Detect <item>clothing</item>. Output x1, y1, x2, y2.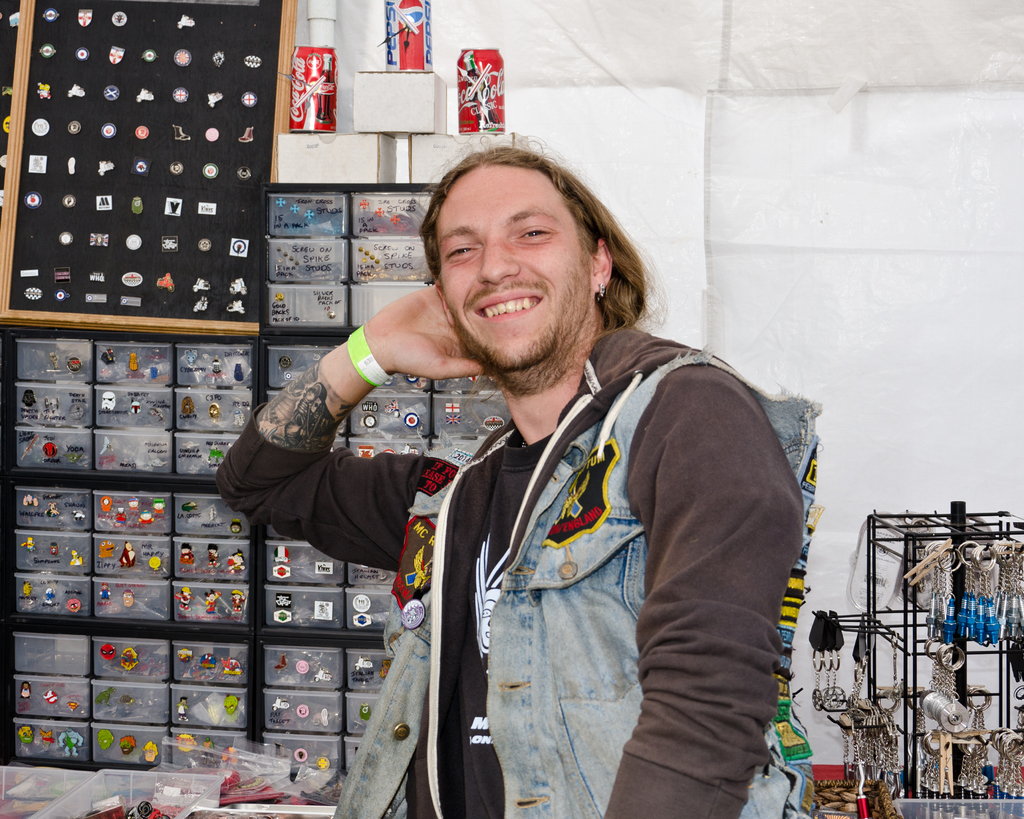
326, 265, 799, 809.
